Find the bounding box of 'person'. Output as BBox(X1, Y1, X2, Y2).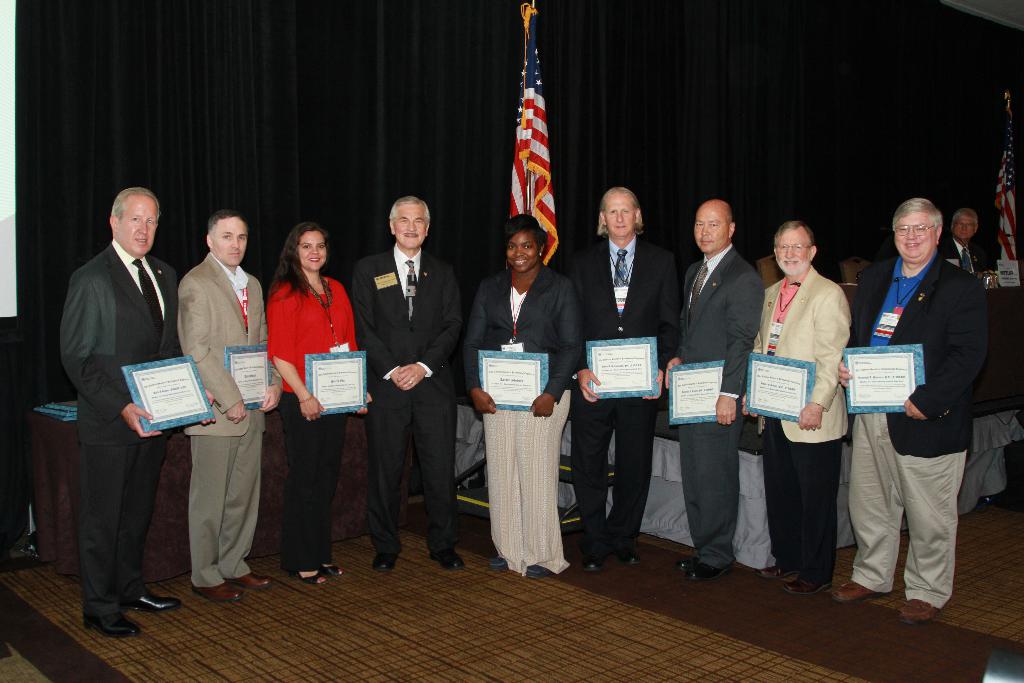
BBox(741, 219, 854, 593).
